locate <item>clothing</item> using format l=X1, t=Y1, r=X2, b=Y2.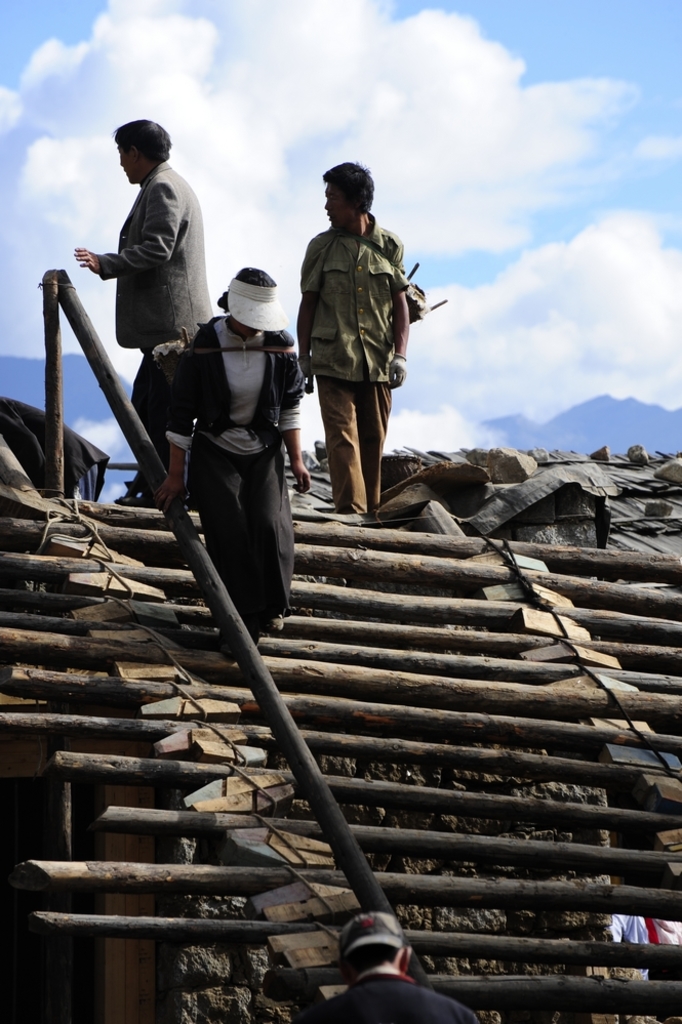
l=0, t=399, r=107, b=501.
